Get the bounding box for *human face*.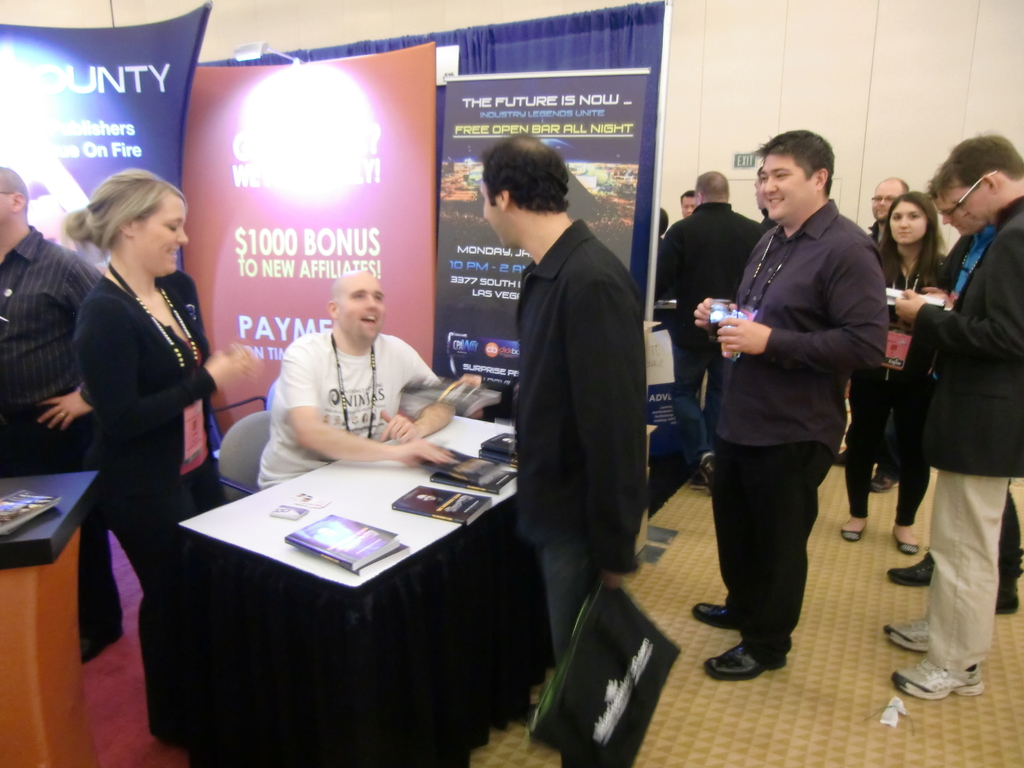
[x1=679, y1=196, x2=696, y2=218].
